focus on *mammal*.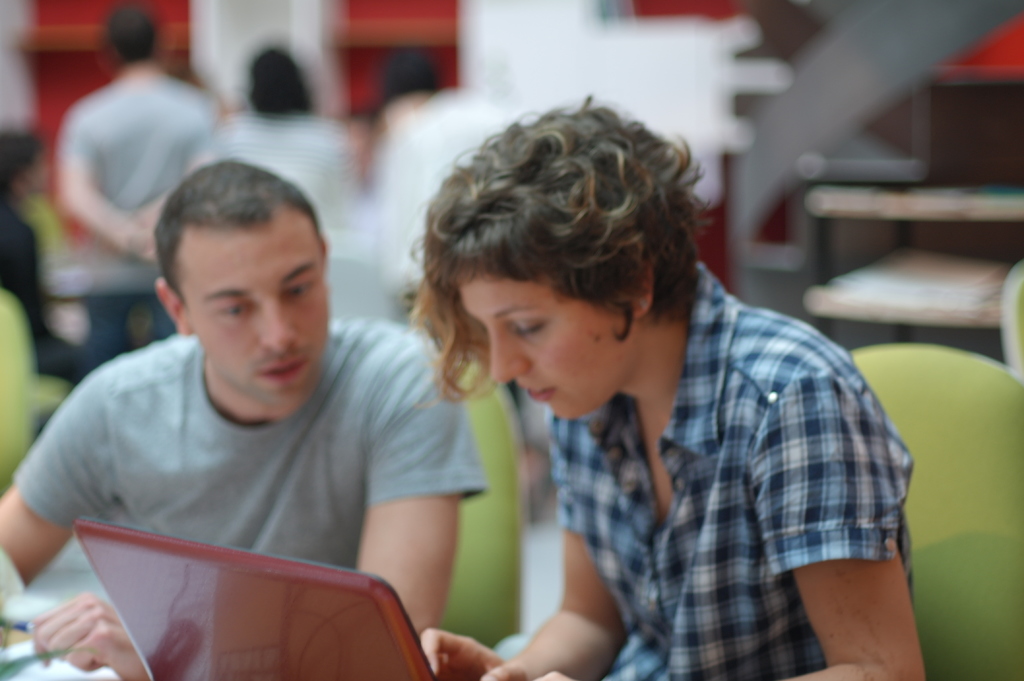
Focused at x1=400, y1=96, x2=929, y2=680.
